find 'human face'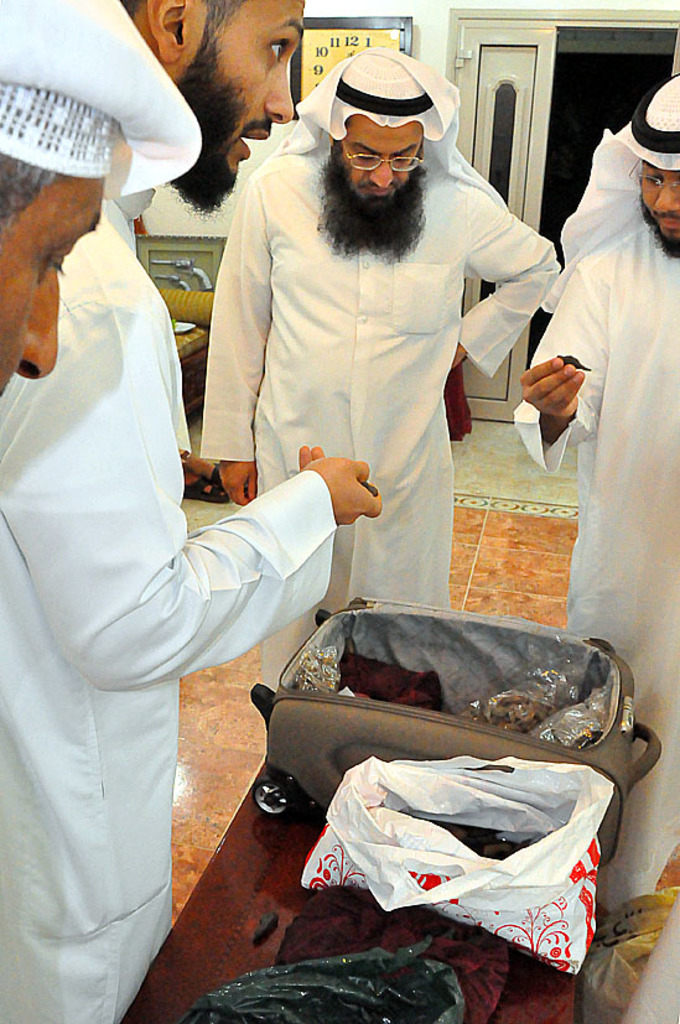
[639, 161, 679, 264]
